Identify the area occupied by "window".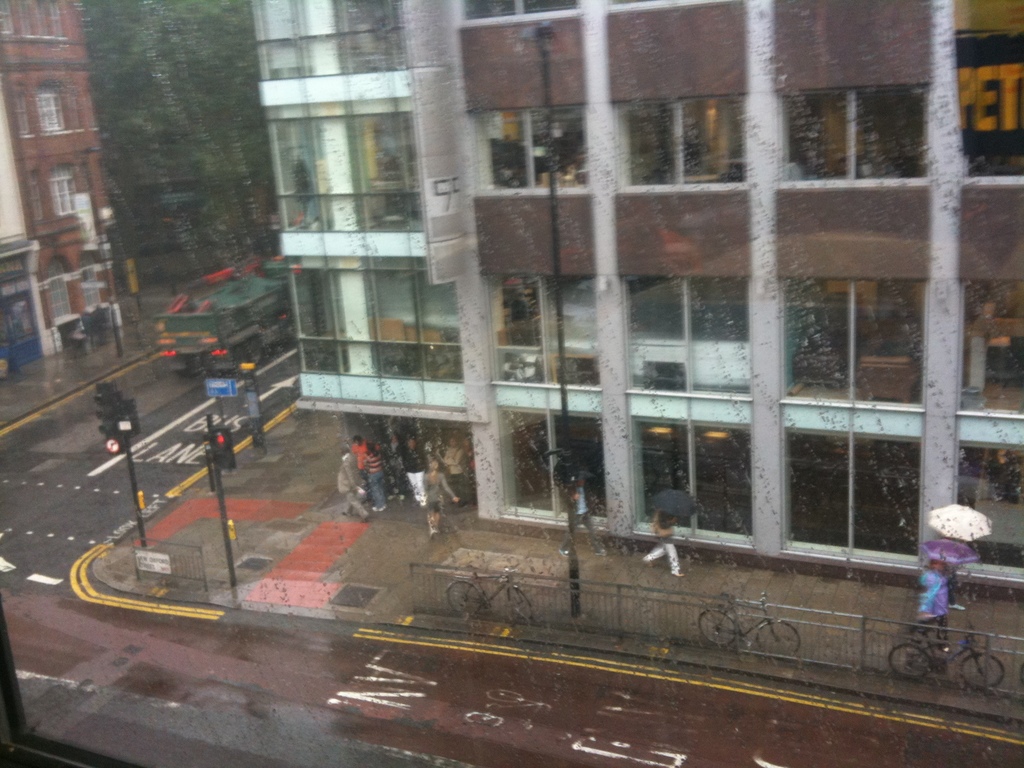
Area: (24, 175, 44, 223).
